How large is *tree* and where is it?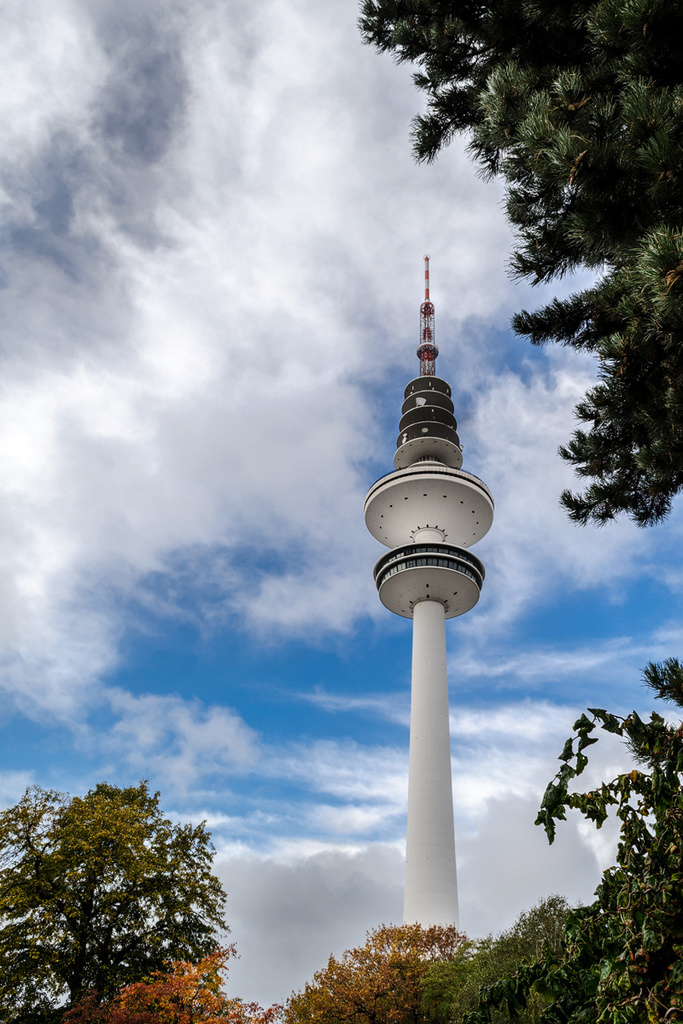
Bounding box: locate(353, 0, 682, 522).
